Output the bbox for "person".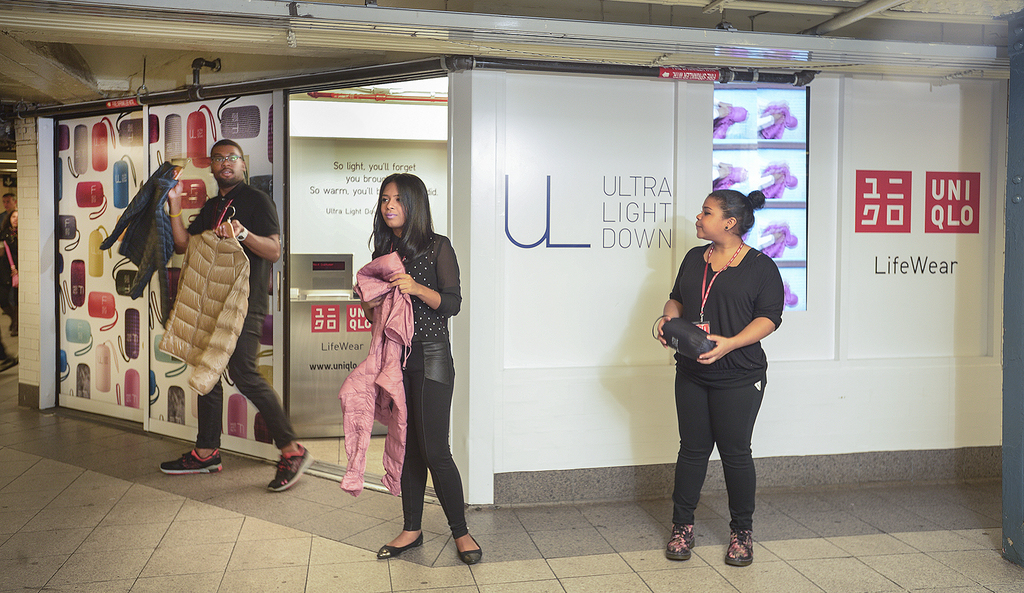
Rect(0, 212, 20, 337).
